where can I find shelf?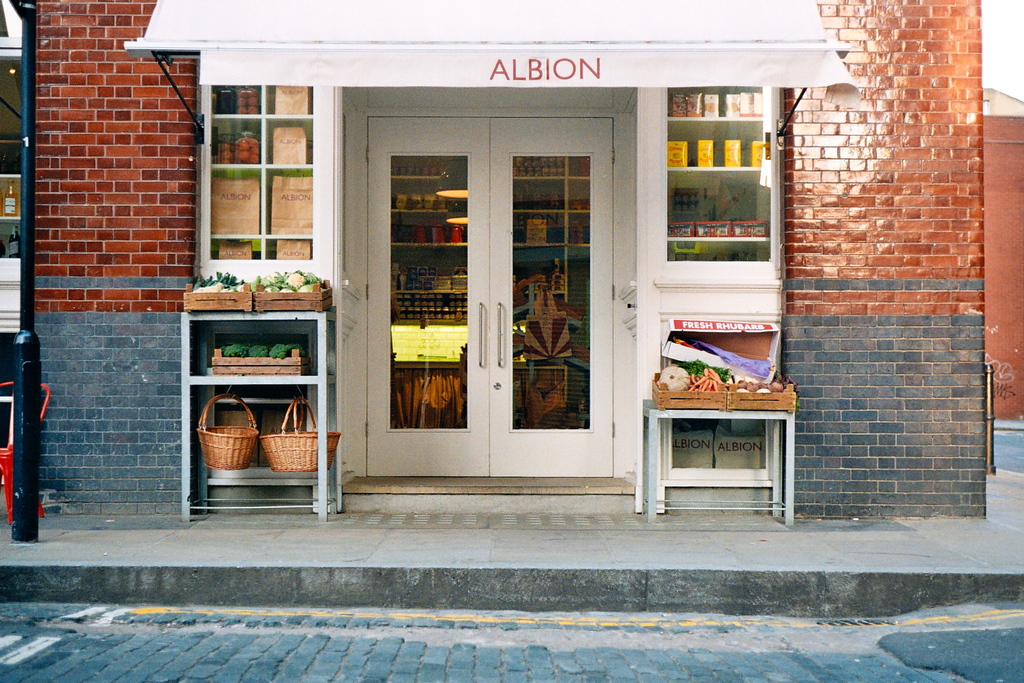
You can find it at bbox=[260, 235, 313, 262].
